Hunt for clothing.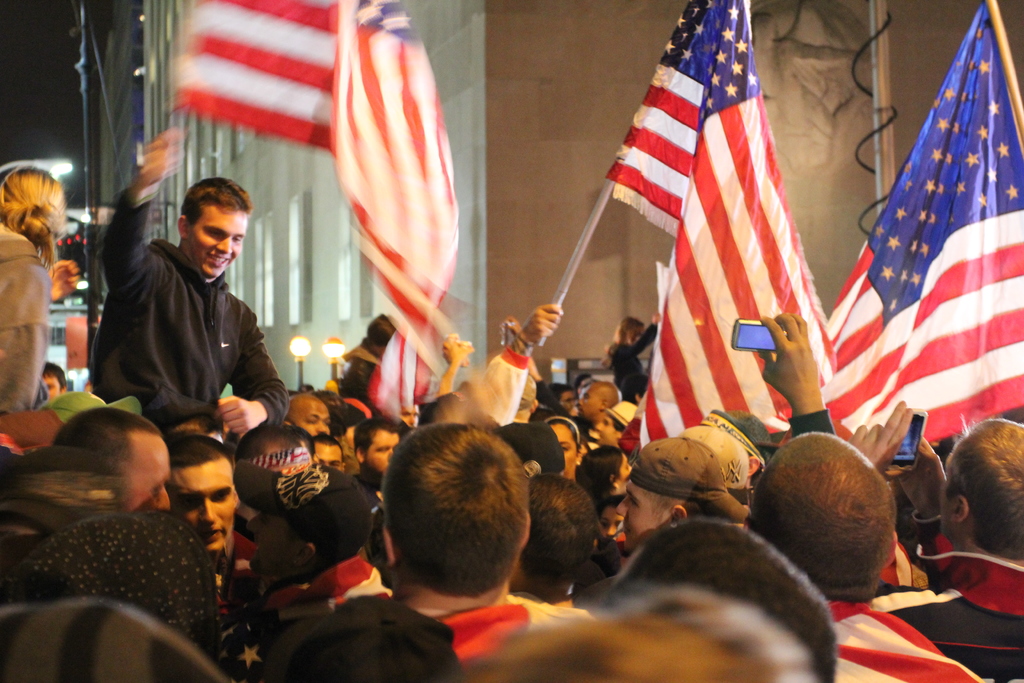
Hunted down at <region>430, 586, 604, 671</region>.
